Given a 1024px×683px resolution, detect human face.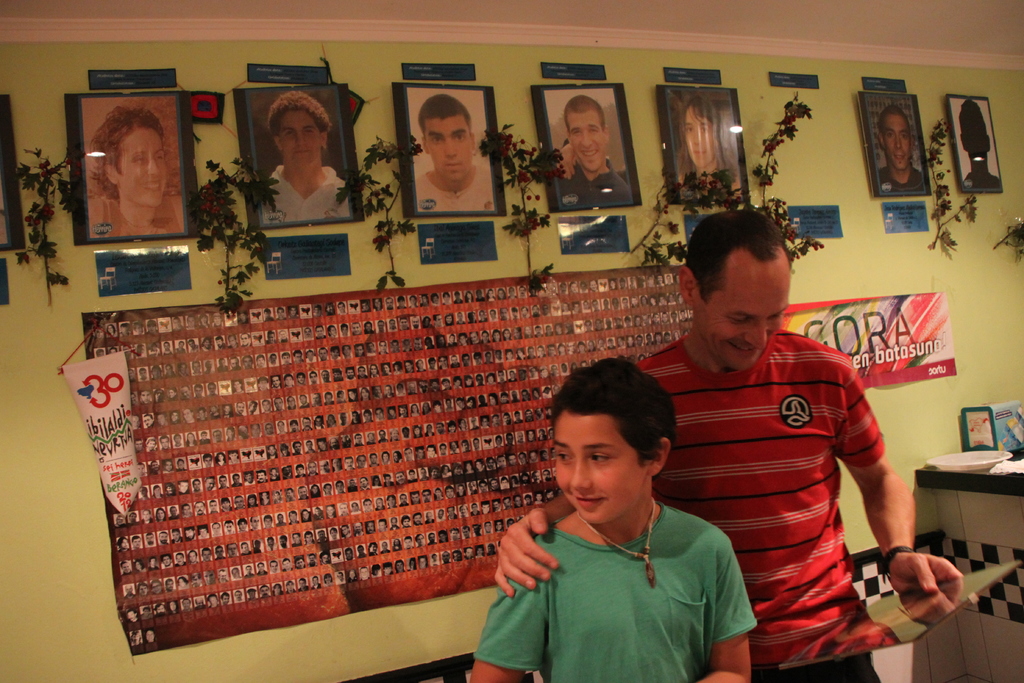
<box>555,411,650,523</box>.
